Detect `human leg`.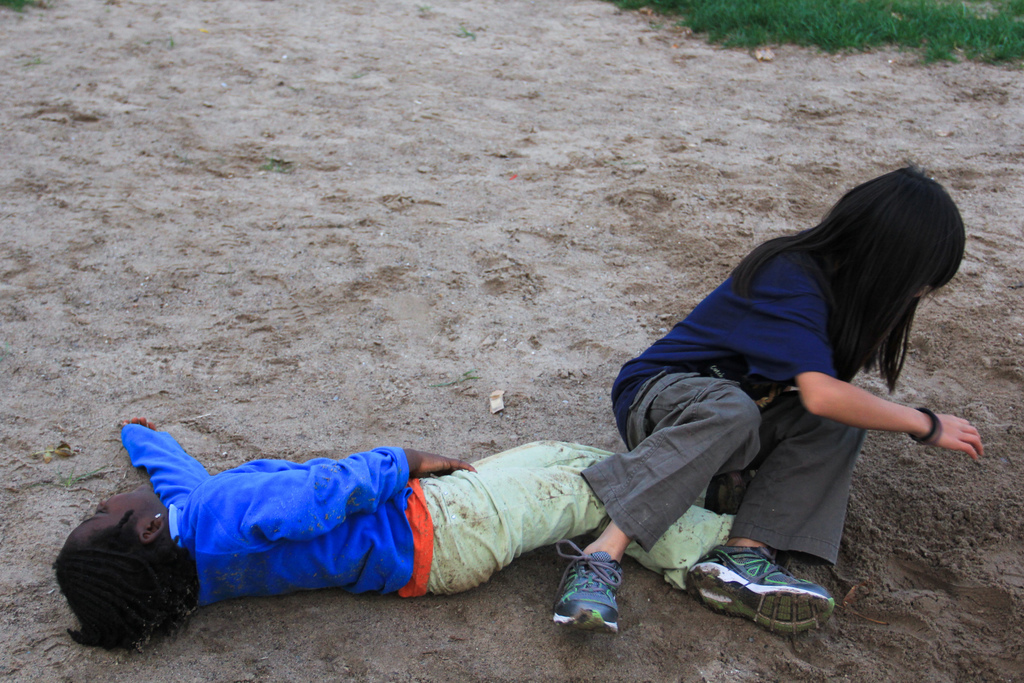
Detected at bbox=(689, 380, 873, 638).
